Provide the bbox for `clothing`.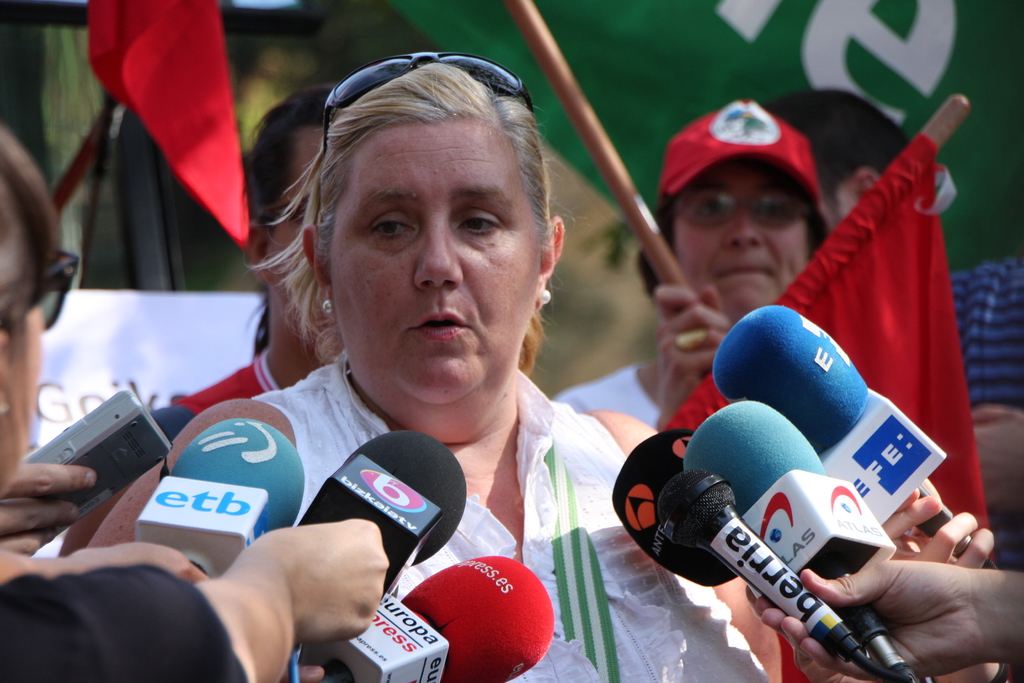
{"left": 105, "top": 338, "right": 652, "bottom": 664}.
